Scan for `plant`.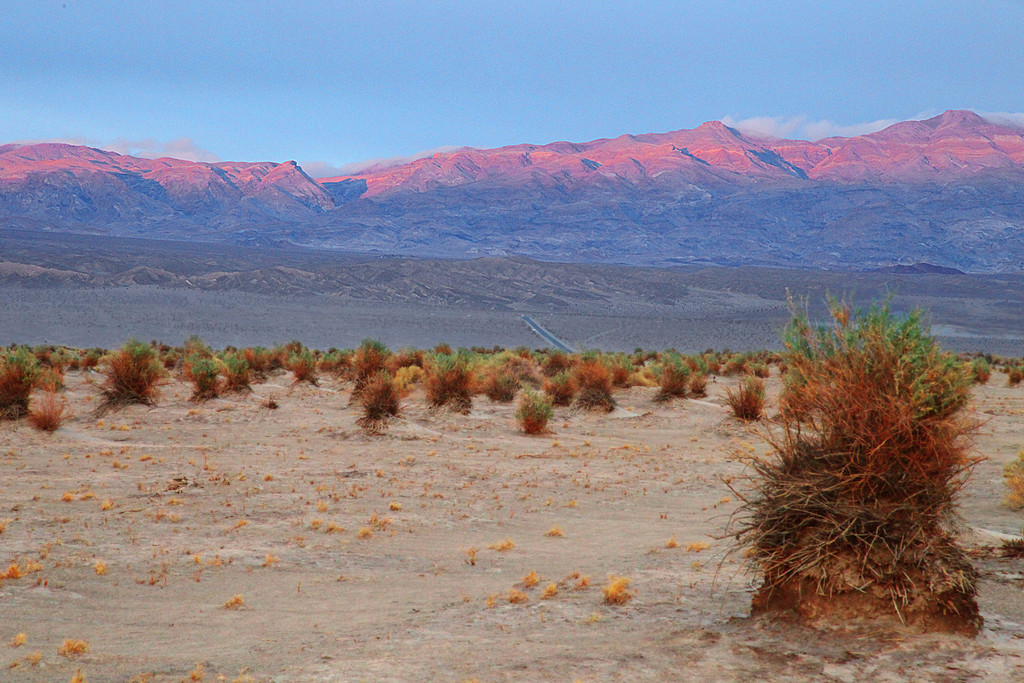
Scan result: (x1=69, y1=666, x2=86, y2=682).
